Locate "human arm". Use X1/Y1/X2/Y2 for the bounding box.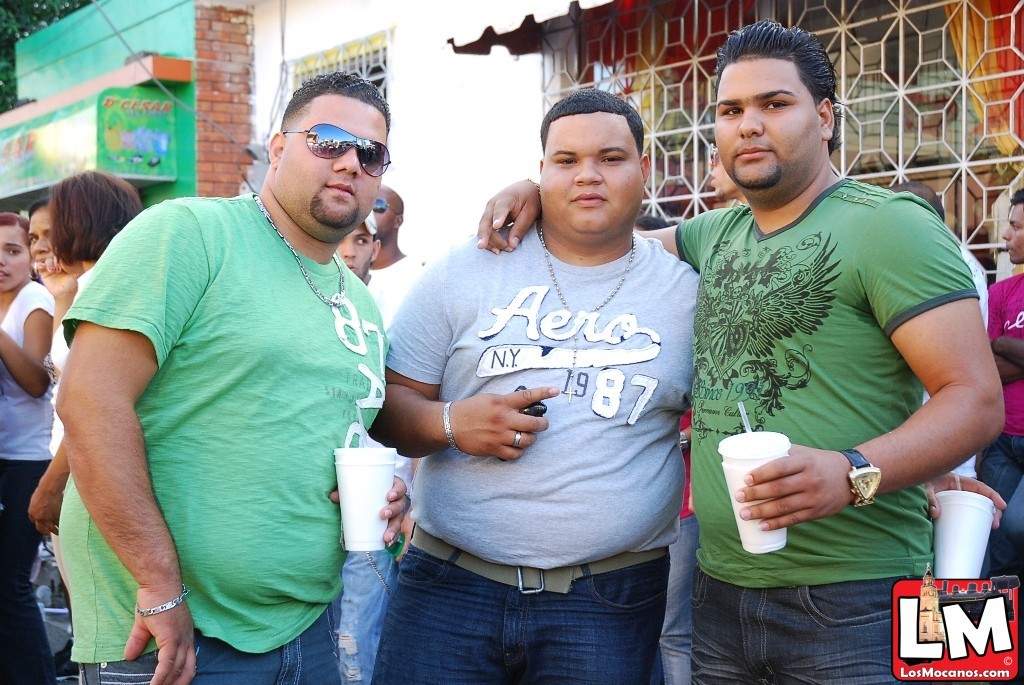
31/438/62/530.
